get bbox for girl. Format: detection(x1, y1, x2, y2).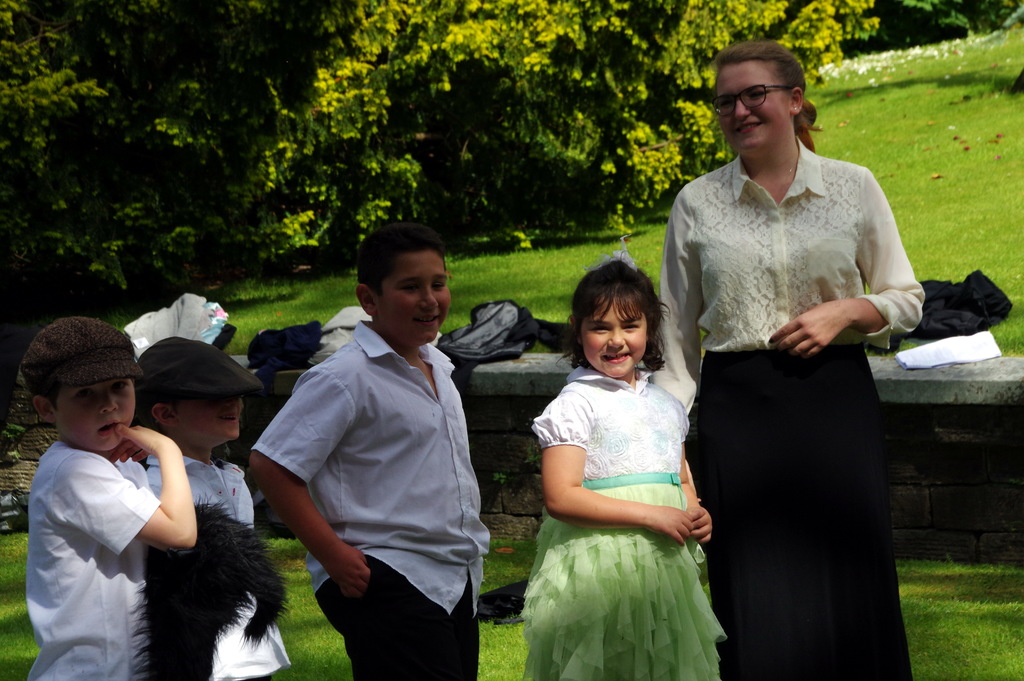
detection(523, 240, 730, 680).
